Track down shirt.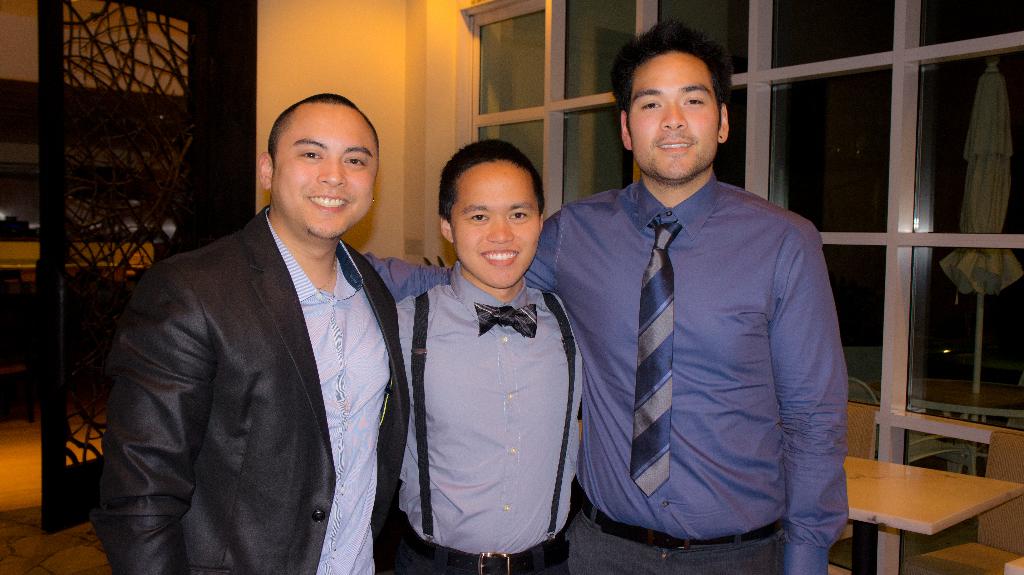
Tracked to <box>266,206,388,569</box>.
